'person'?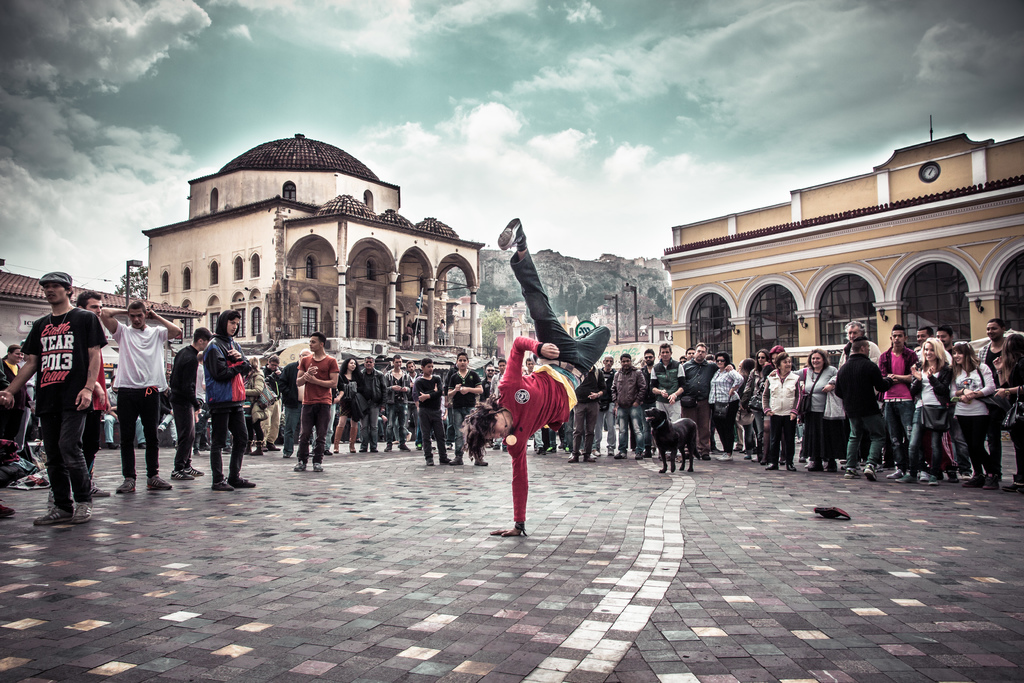
BBox(78, 288, 108, 494)
